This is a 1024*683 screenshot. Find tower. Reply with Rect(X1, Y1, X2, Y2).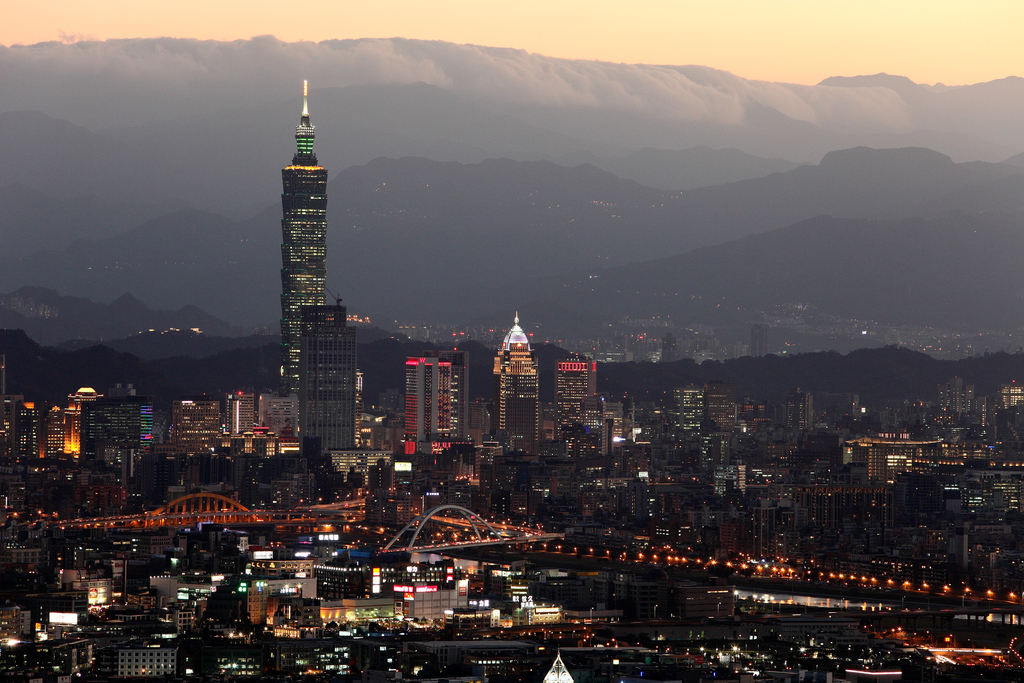
Rect(221, 386, 256, 432).
